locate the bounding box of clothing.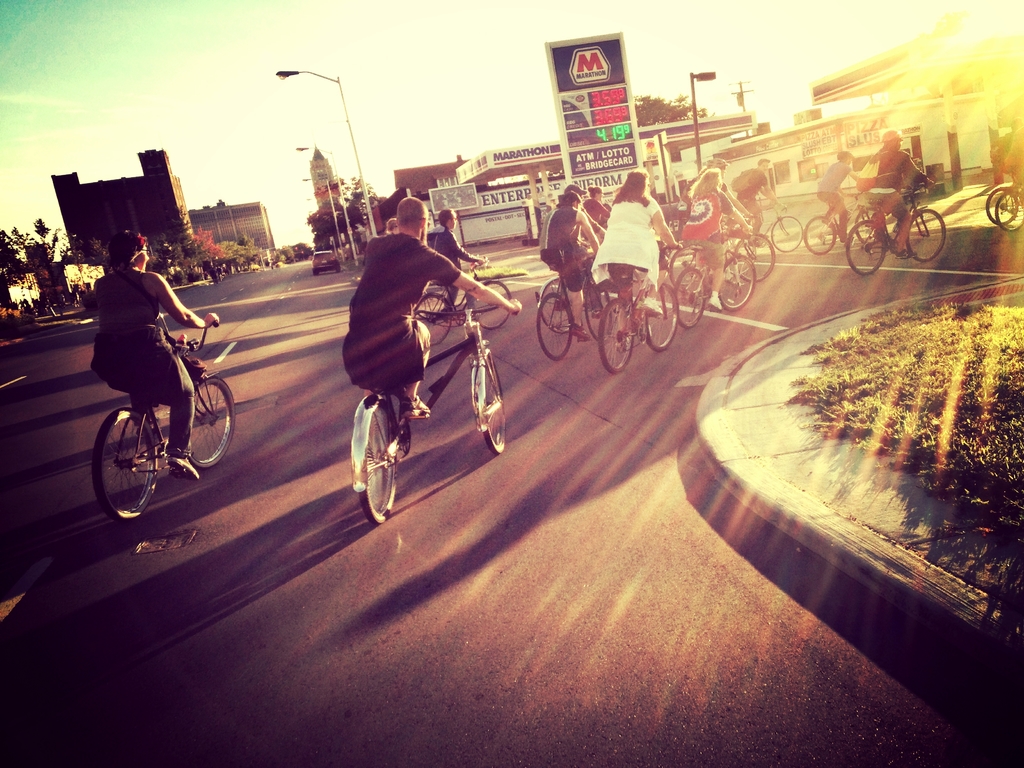
Bounding box: select_region(88, 264, 195, 458).
